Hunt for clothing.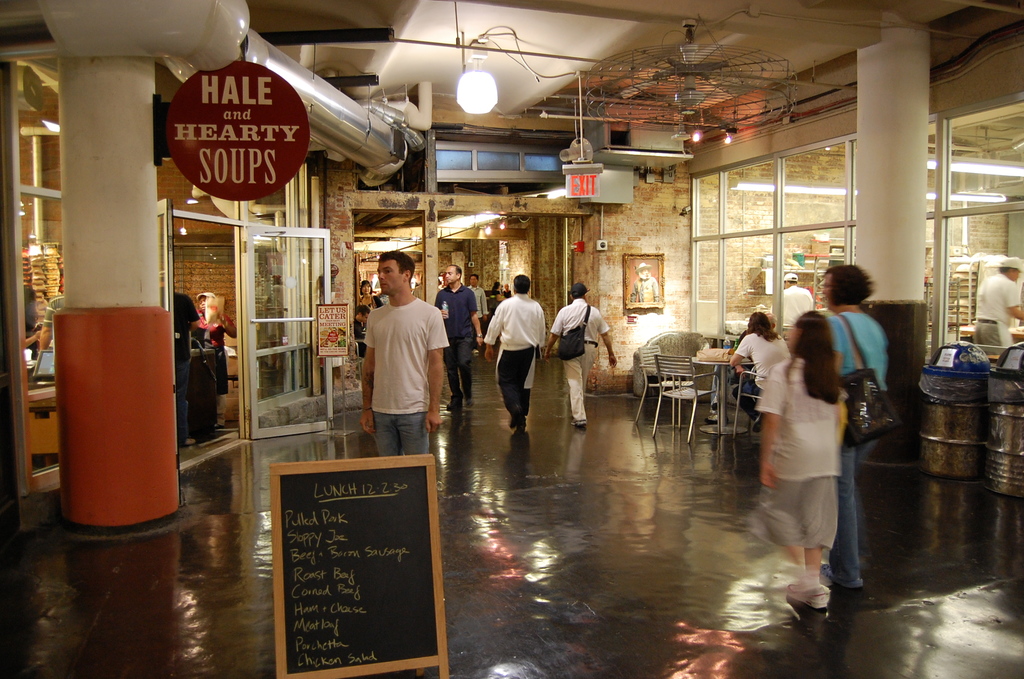
Hunted down at bbox=[831, 312, 885, 578].
